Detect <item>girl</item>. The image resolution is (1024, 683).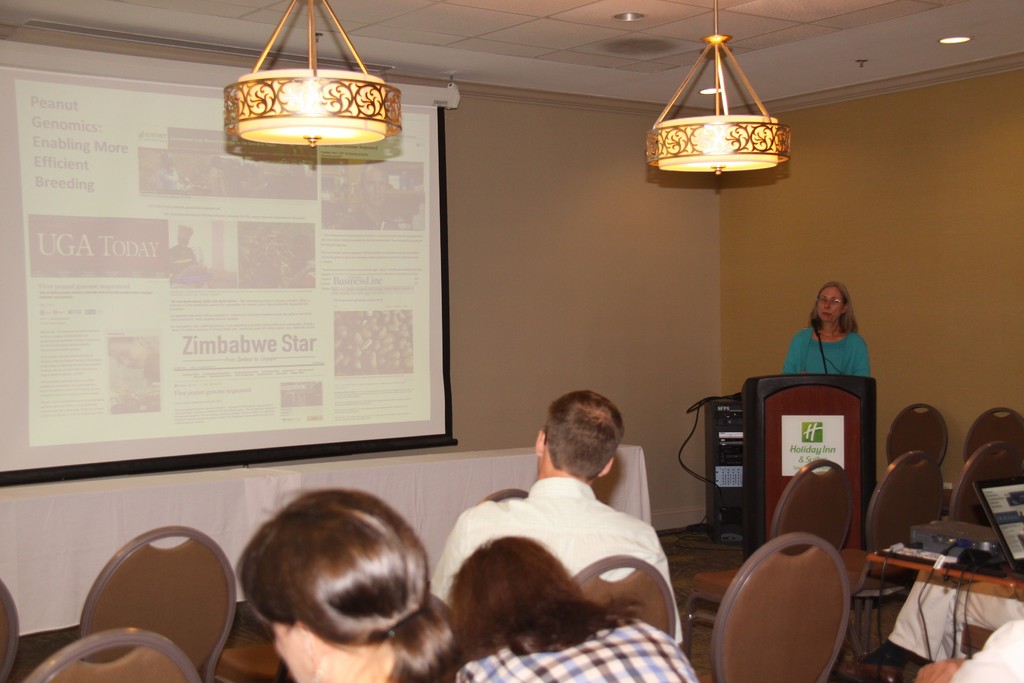
bbox(444, 537, 696, 682).
